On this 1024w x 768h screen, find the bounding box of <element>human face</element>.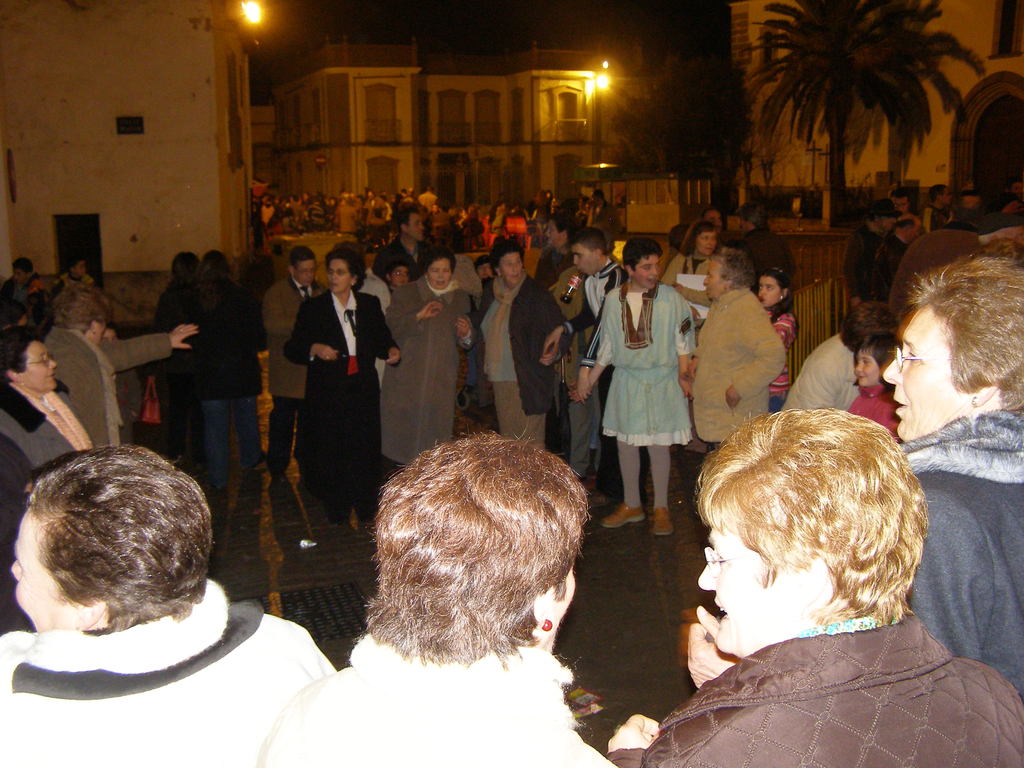
Bounding box: box(761, 274, 775, 308).
